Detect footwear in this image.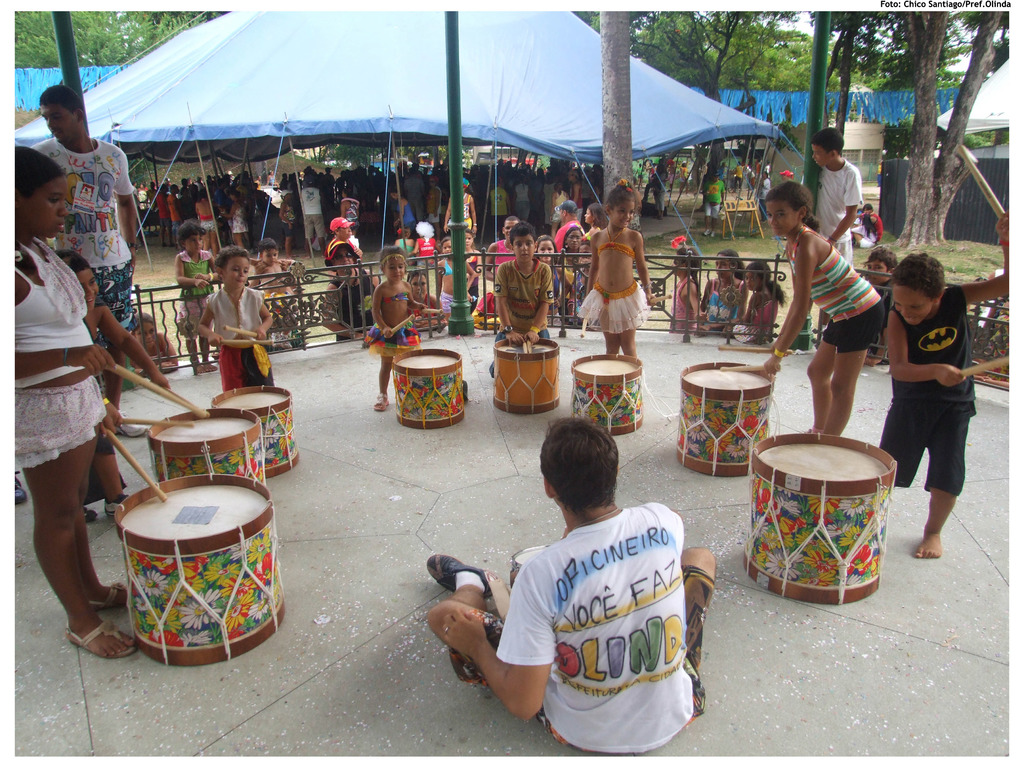
Detection: rect(86, 506, 98, 524).
